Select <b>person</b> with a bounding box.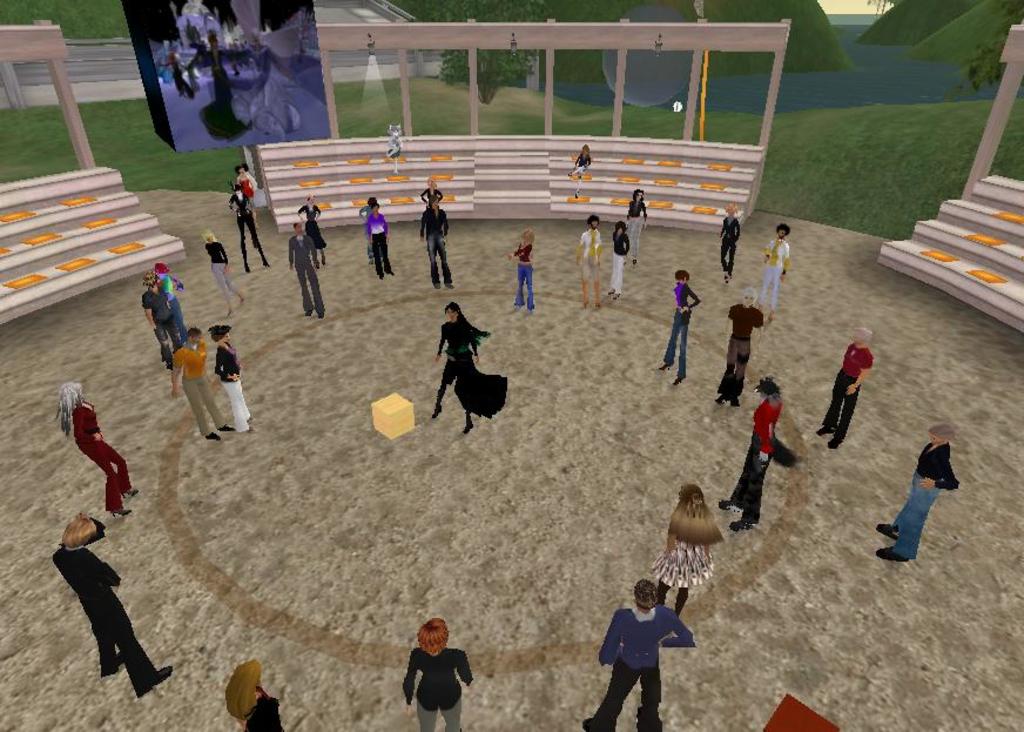
x1=52 y1=508 x2=178 y2=696.
